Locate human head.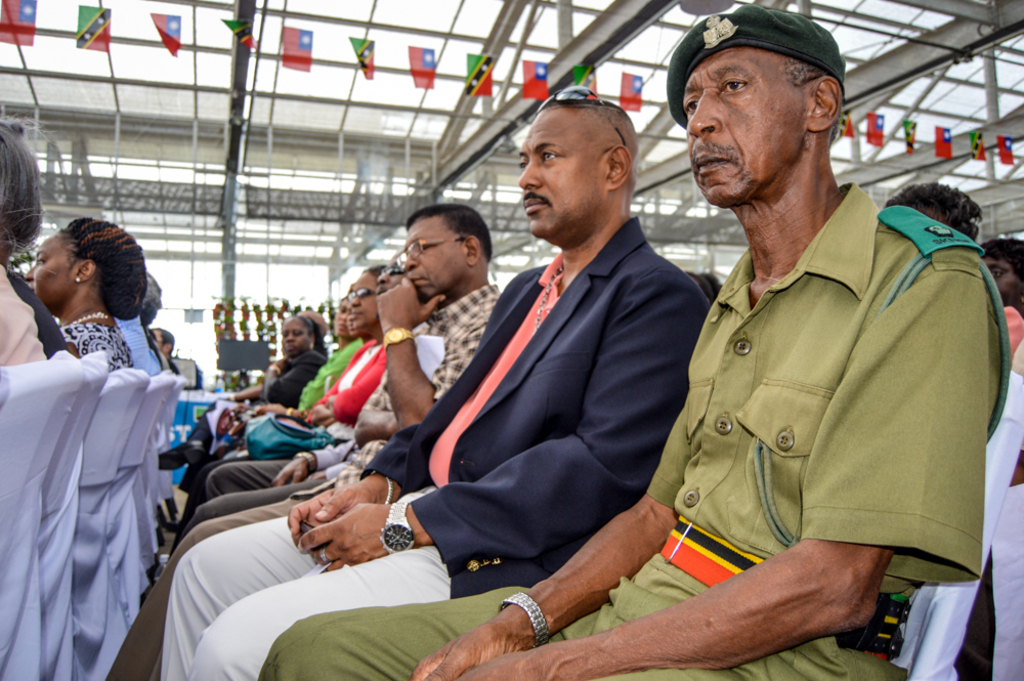
Bounding box: select_region(402, 209, 495, 303).
